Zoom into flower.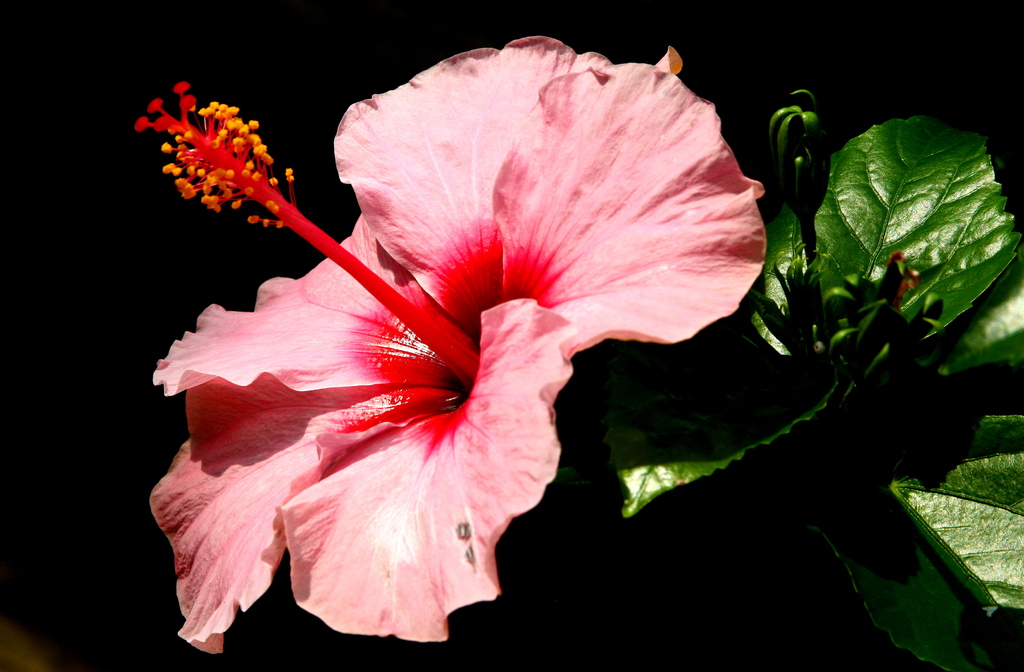
Zoom target: <bbox>144, 30, 884, 625</bbox>.
